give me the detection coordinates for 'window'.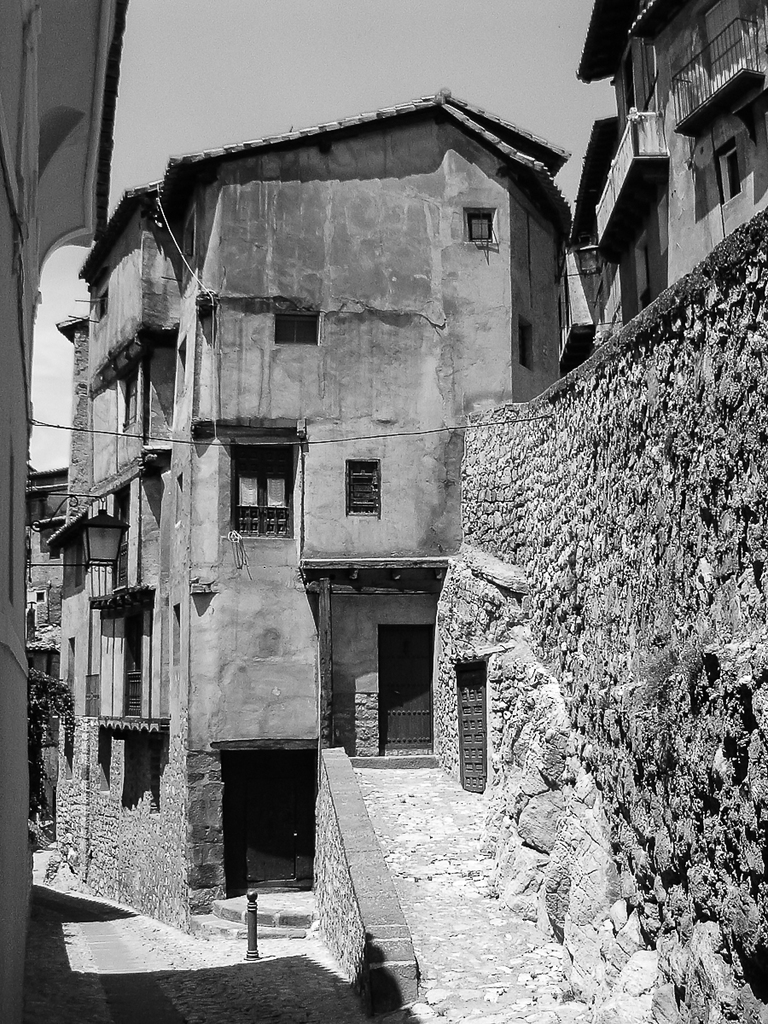
Rect(227, 443, 290, 536).
